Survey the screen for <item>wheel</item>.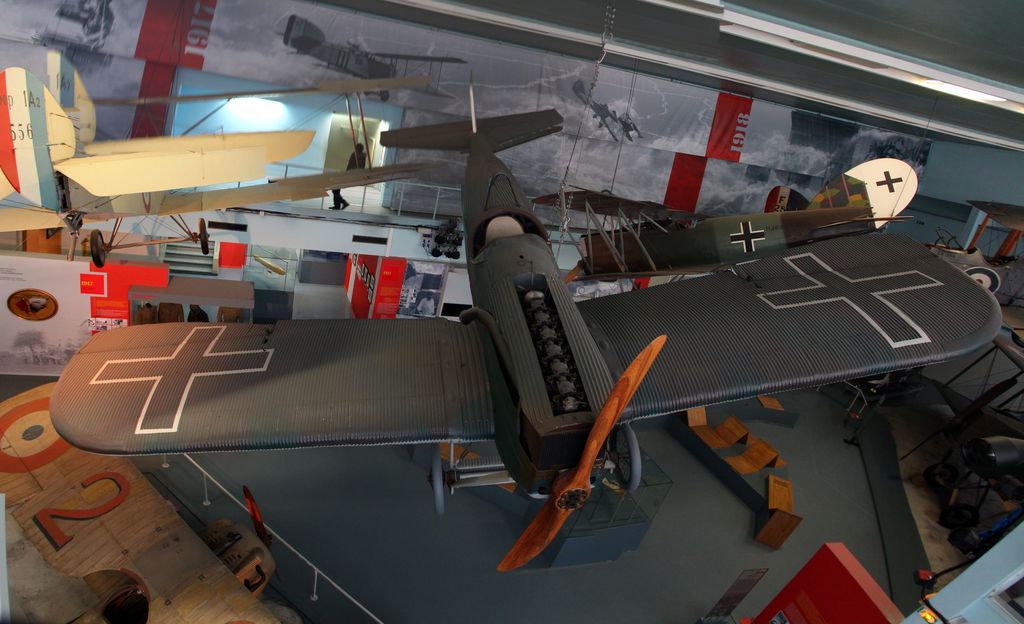
Survey found: <bbox>966, 265, 1001, 296</bbox>.
